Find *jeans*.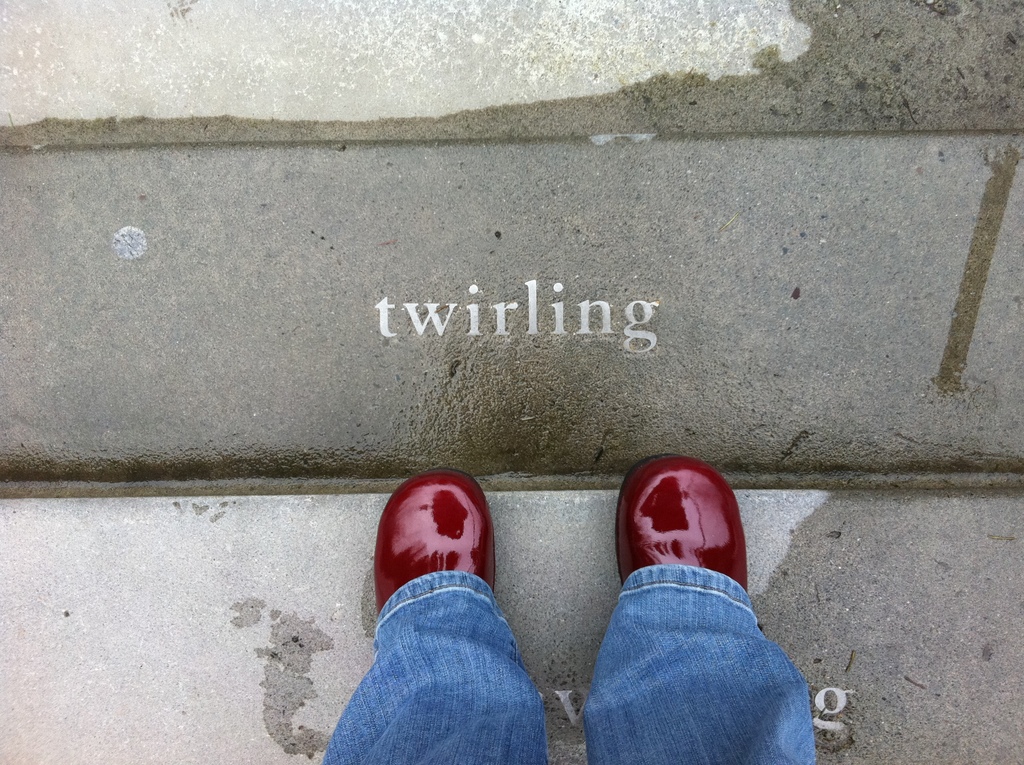
324/565/815/762.
